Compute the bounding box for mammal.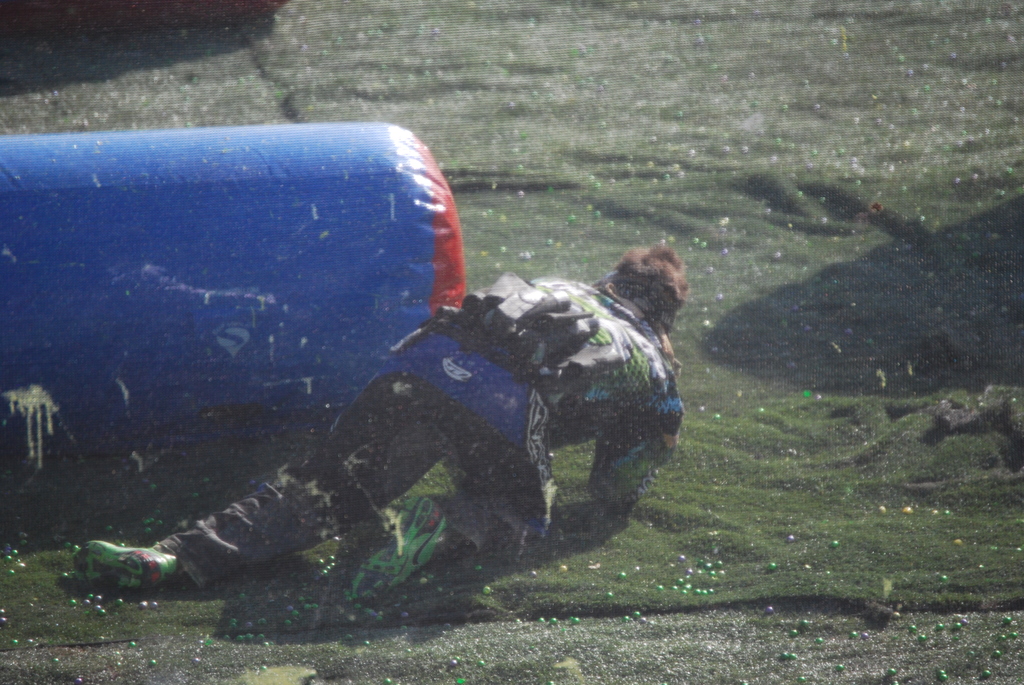
376,234,659,684.
